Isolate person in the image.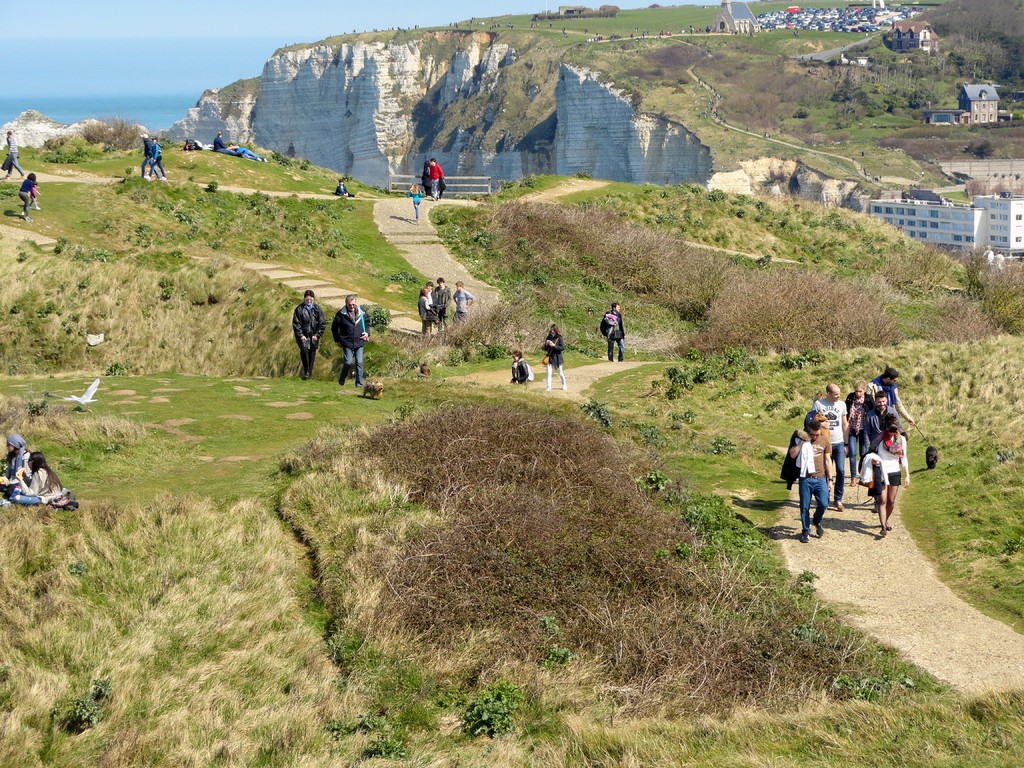
Isolated region: [412, 179, 417, 217].
